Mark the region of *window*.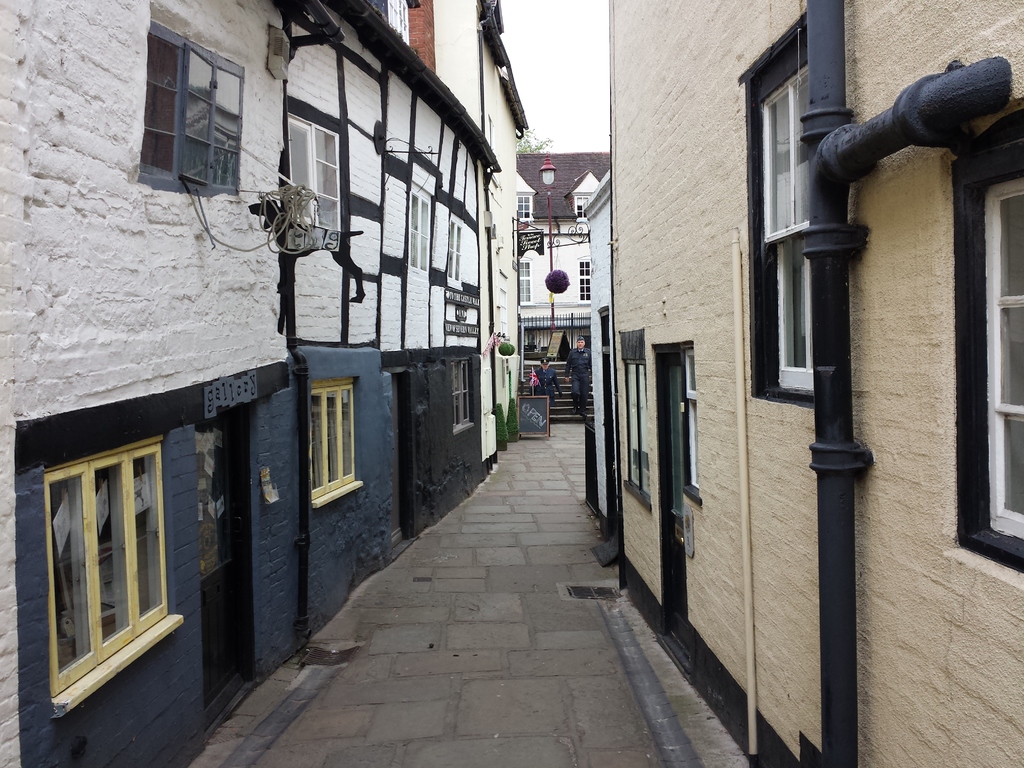
Region: 290/115/348/245.
